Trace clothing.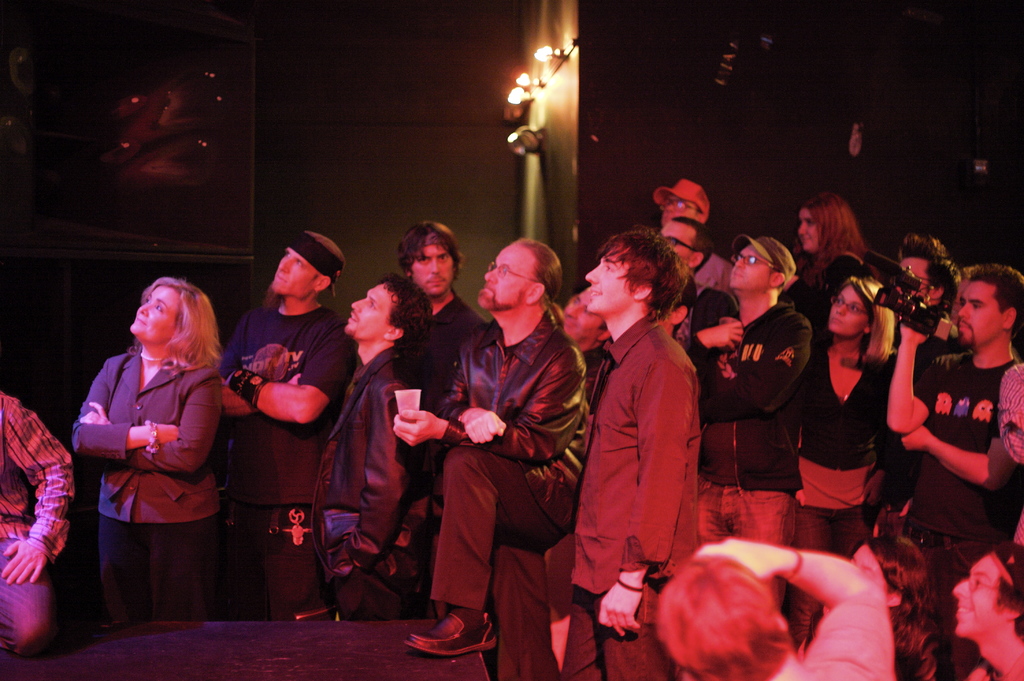
Traced to x1=700, y1=288, x2=737, y2=330.
